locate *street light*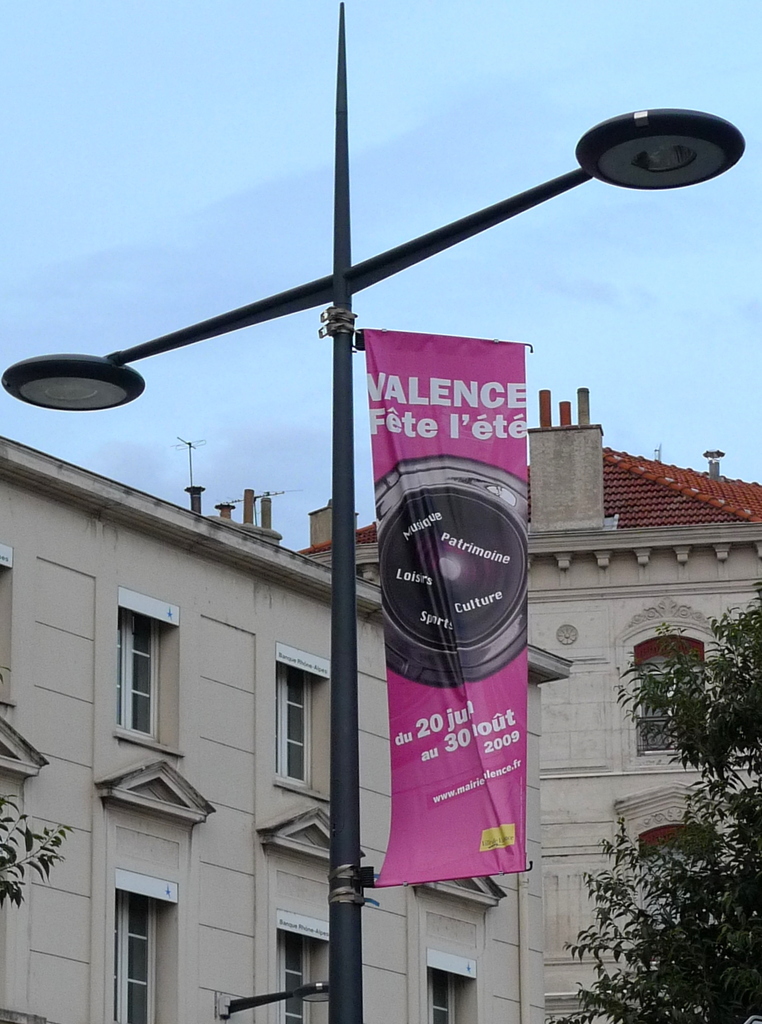
[left=52, top=79, right=708, bottom=1007]
